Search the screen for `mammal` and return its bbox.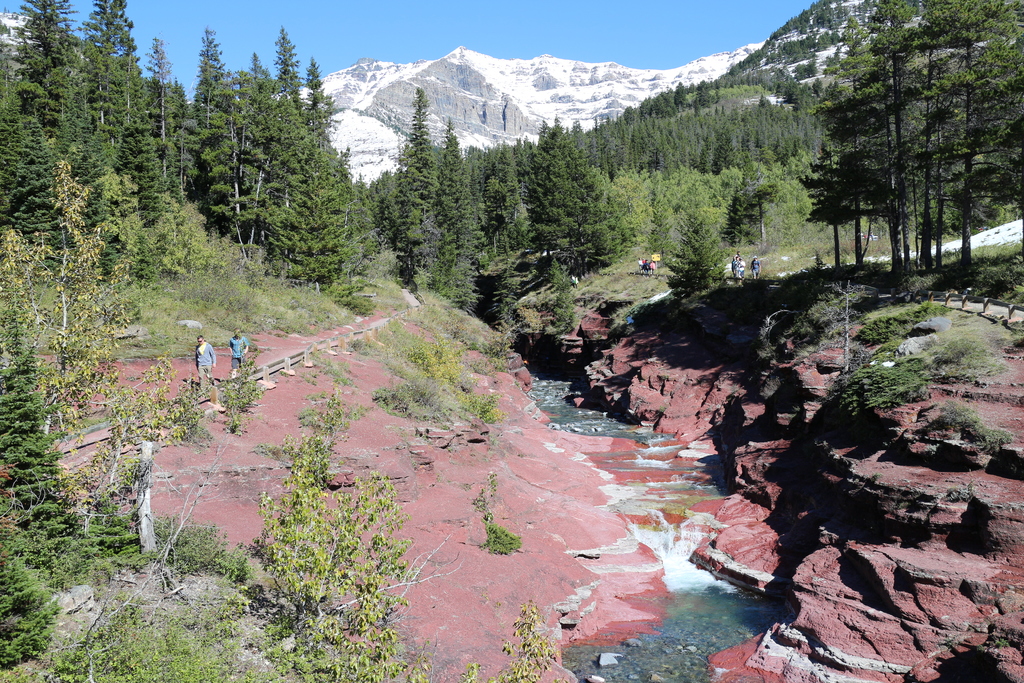
Found: left=643, top=259, right=649, bottom=276.
